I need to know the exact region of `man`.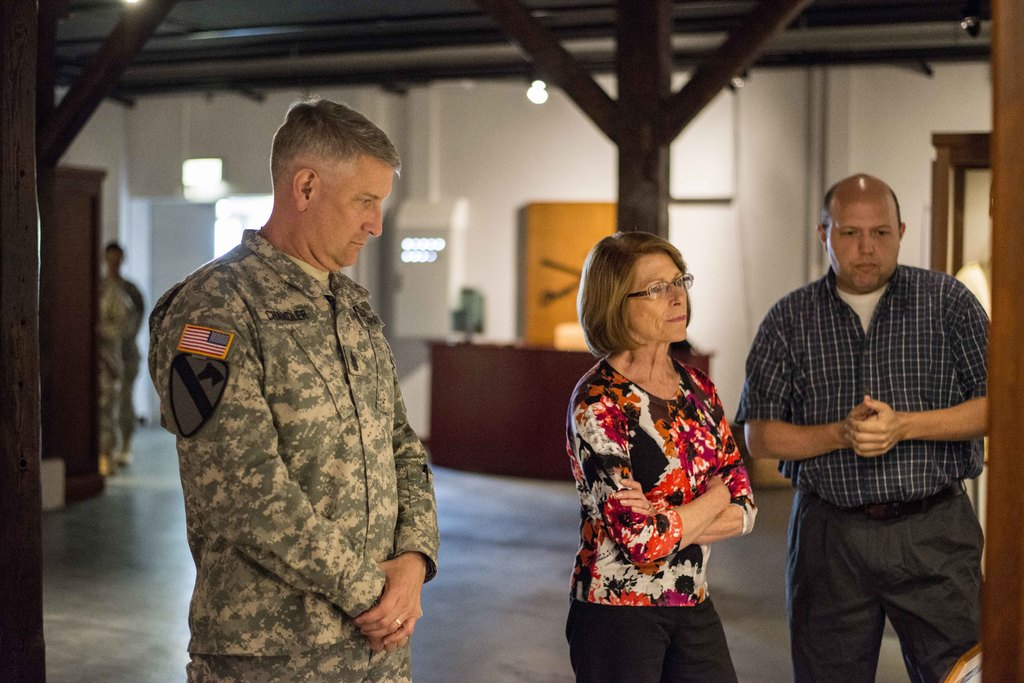
Region: 744:150:994:673.
